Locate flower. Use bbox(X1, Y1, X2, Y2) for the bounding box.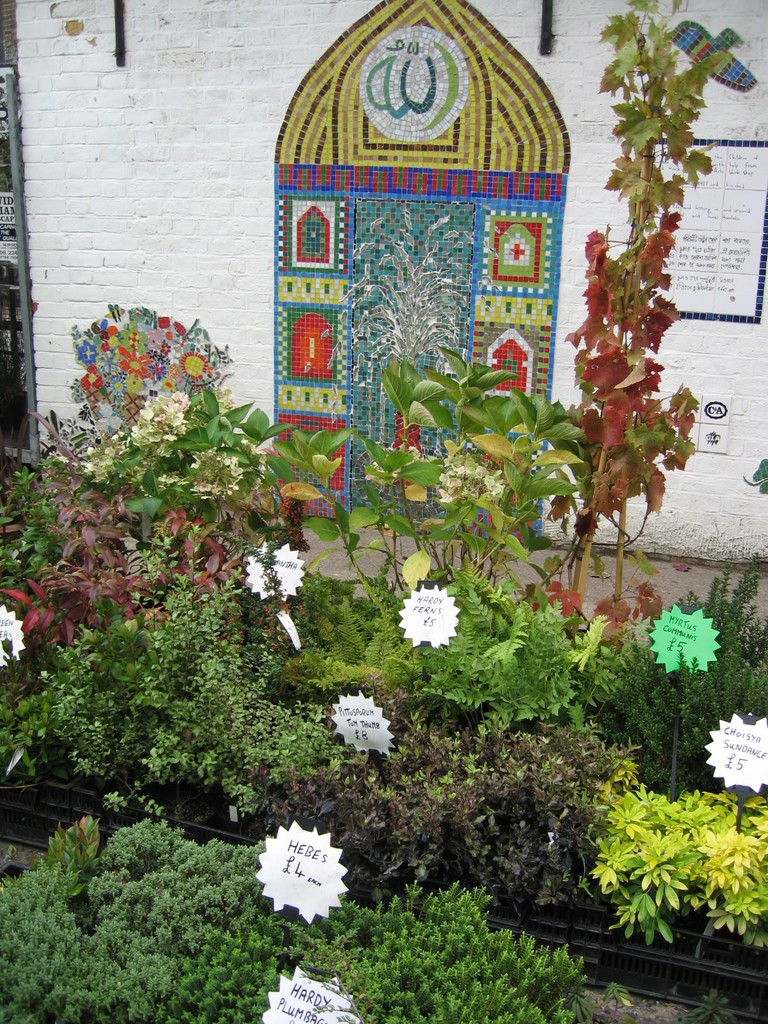
bbox(245, 538, 308, 605).
